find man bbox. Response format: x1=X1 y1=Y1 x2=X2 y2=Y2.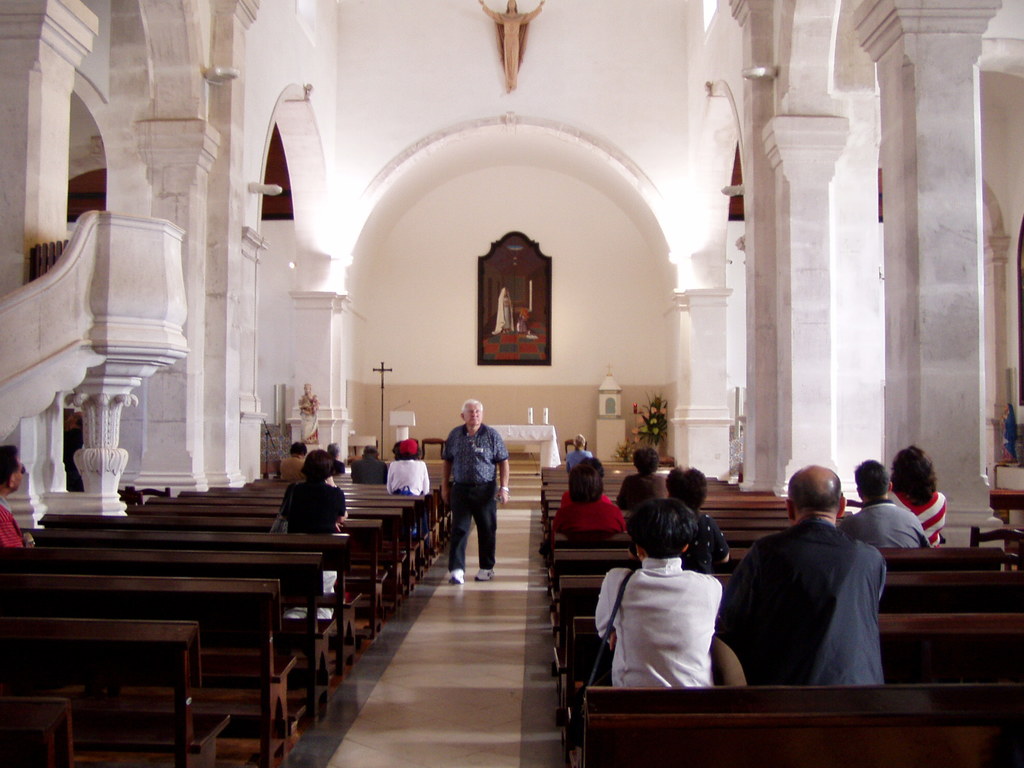
x1=351 y1=442 x2=388 y2=488.
